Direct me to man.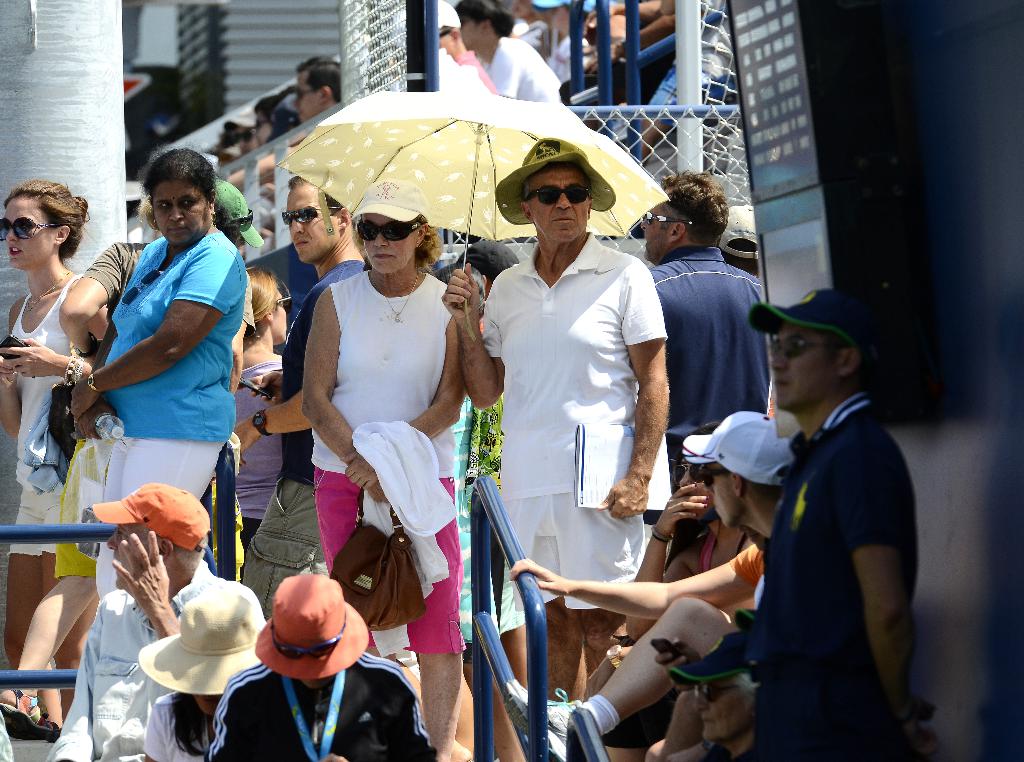
Direction: {"x1": 204, "y1": 574, "x2": 438, "y2": 761}.
